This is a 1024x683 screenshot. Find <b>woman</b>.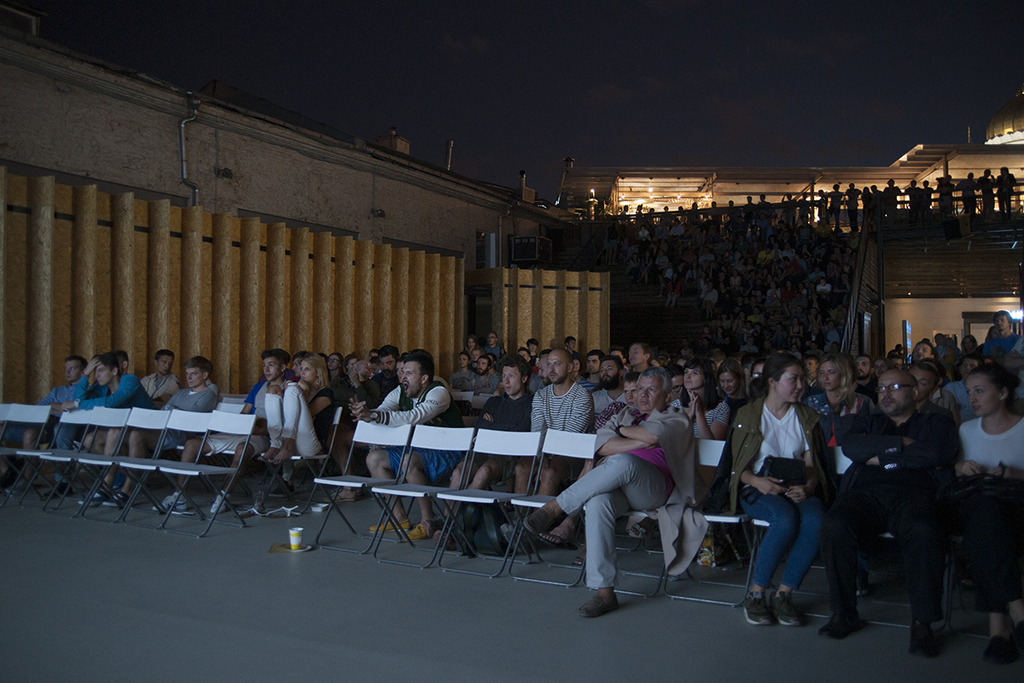
Bounding box: <region>736, 317, 753, 346</region>.
